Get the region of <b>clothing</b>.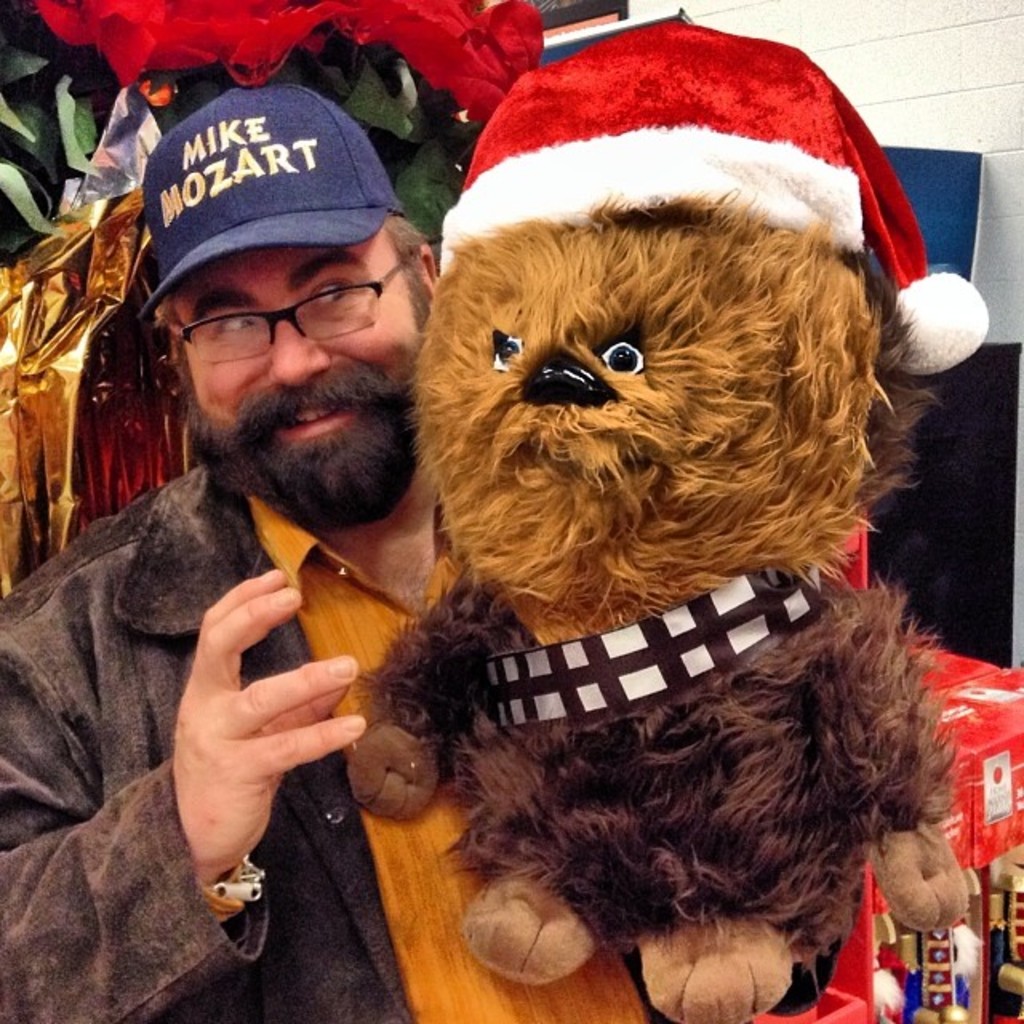
pyautogui.locateOnScreen(0, 467, 862, 1022).
